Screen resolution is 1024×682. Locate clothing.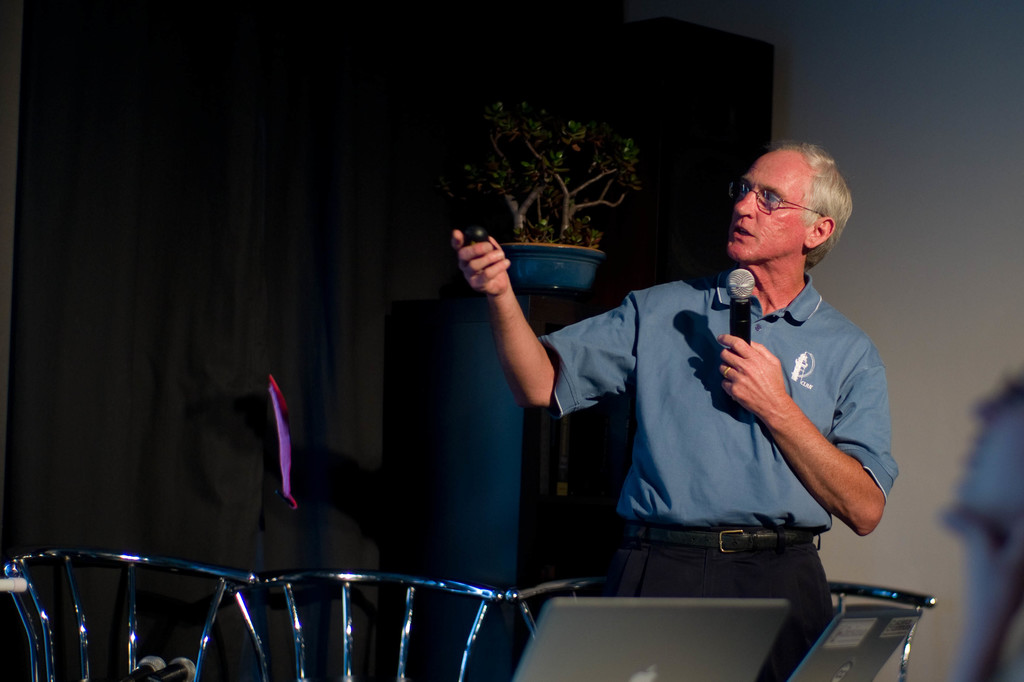
box(540, 234, 926, 613).
